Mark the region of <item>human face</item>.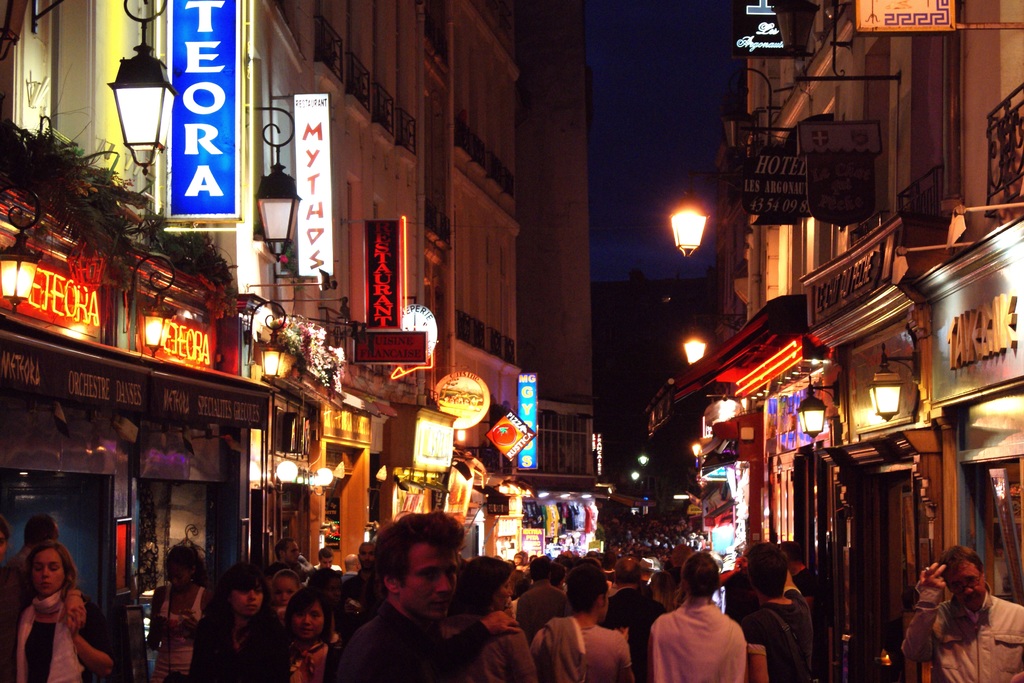
Region: [x1=232, y1=582, x2=266, y2=617].
